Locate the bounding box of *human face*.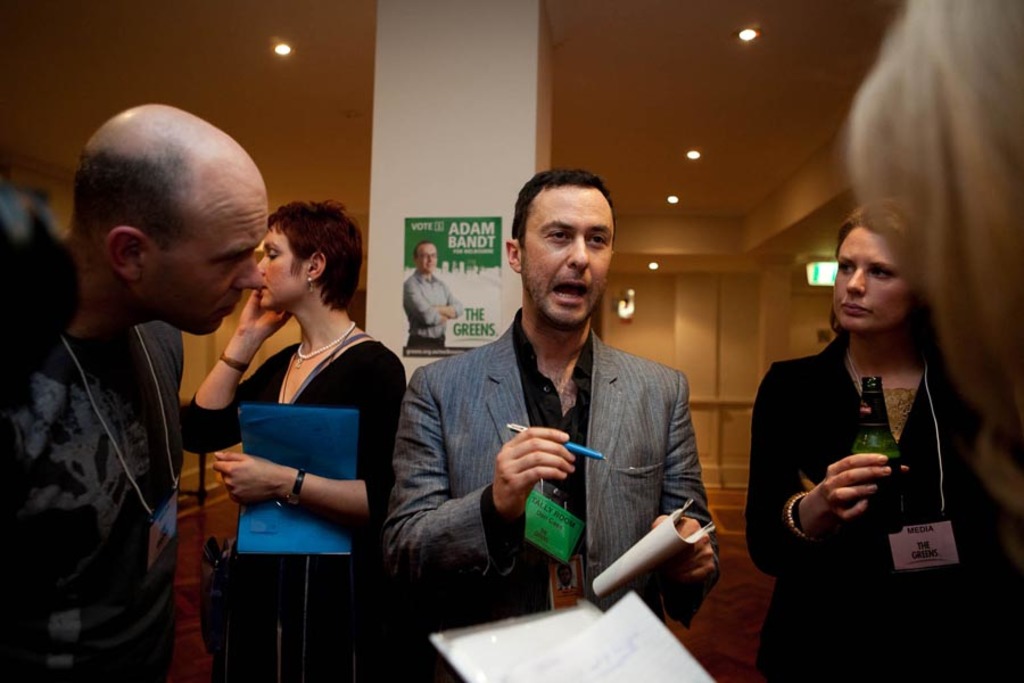
Bounding box: {"left": 146, "top": 183, "right": 269, "bottom": 336}.
